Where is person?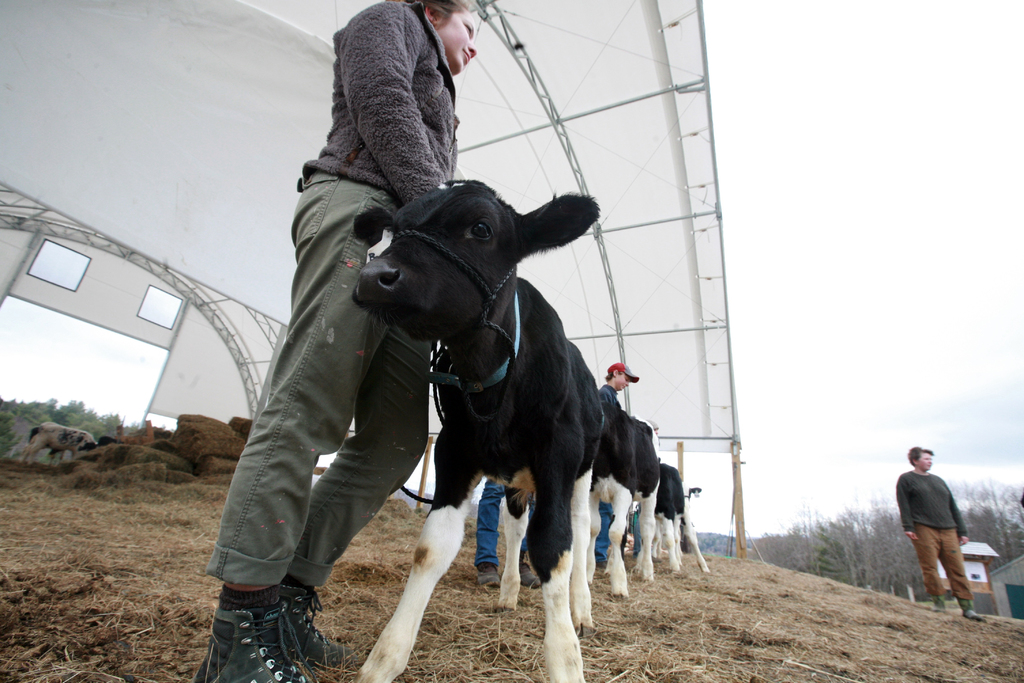
[left=596, top=364, right=634, bottom=411].
